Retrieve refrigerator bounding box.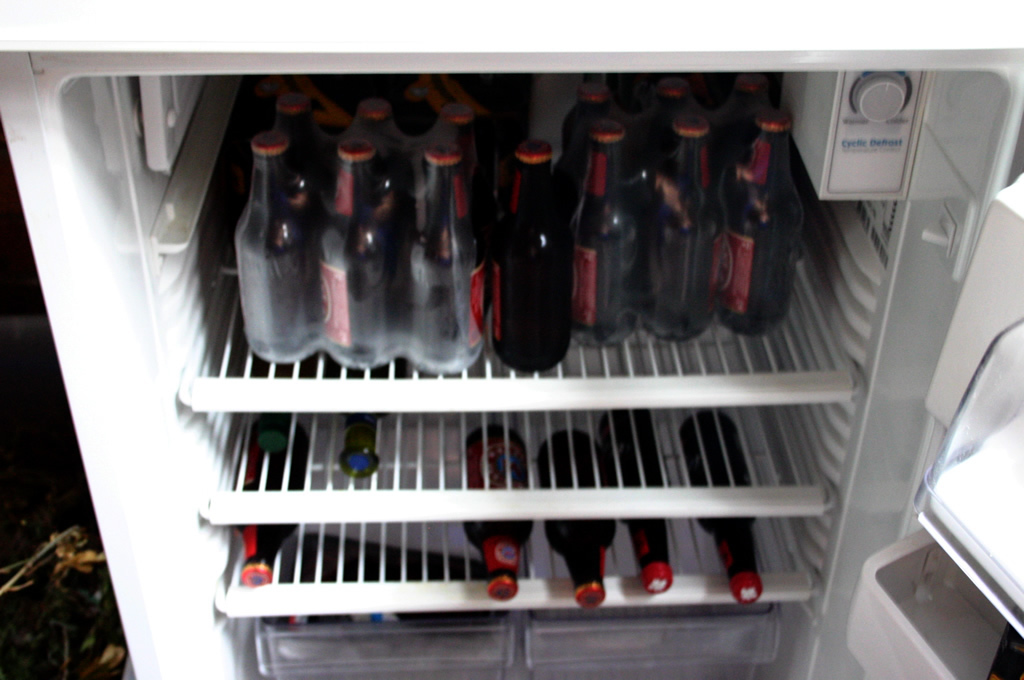
Bounding box: pyautogui.locateOnScreen(3, 57, 1020, 676).
